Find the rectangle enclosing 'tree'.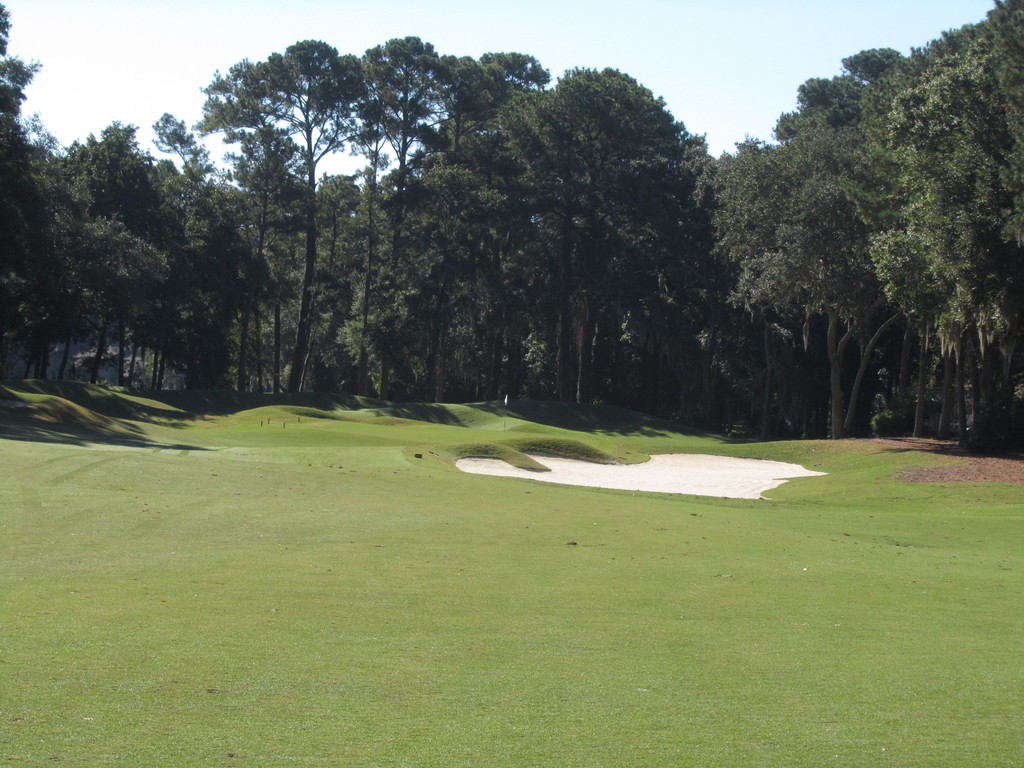
431, 52, 737, 417.
